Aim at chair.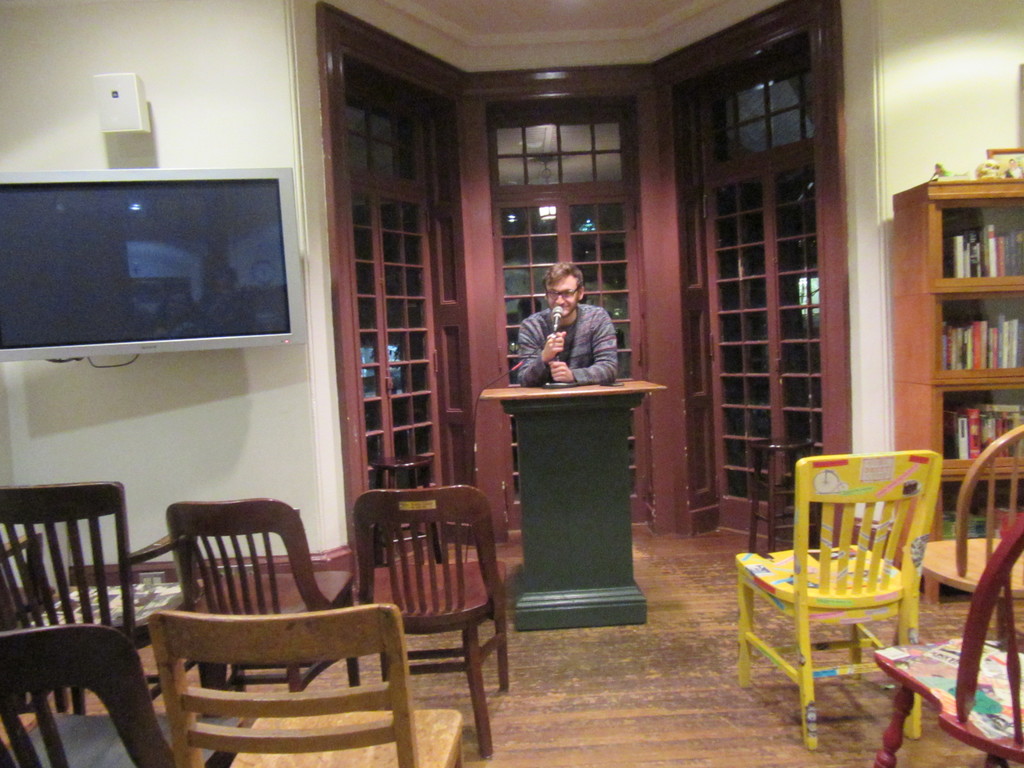
Aimed at 0/479/198/702.
